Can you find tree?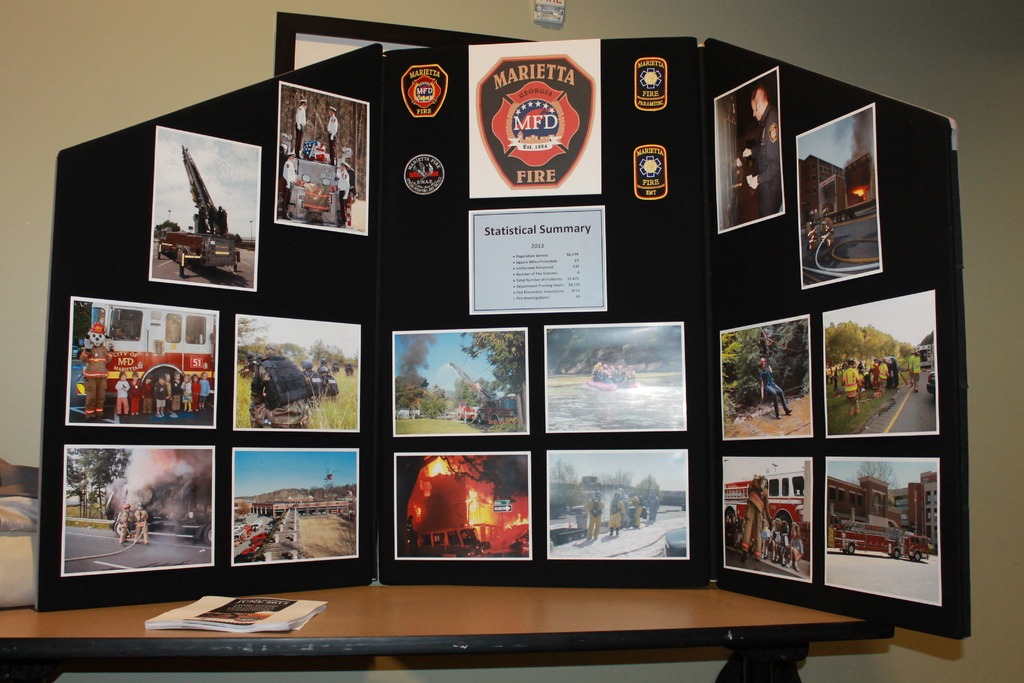
Yes, bounding box: 860/460/892/488.
